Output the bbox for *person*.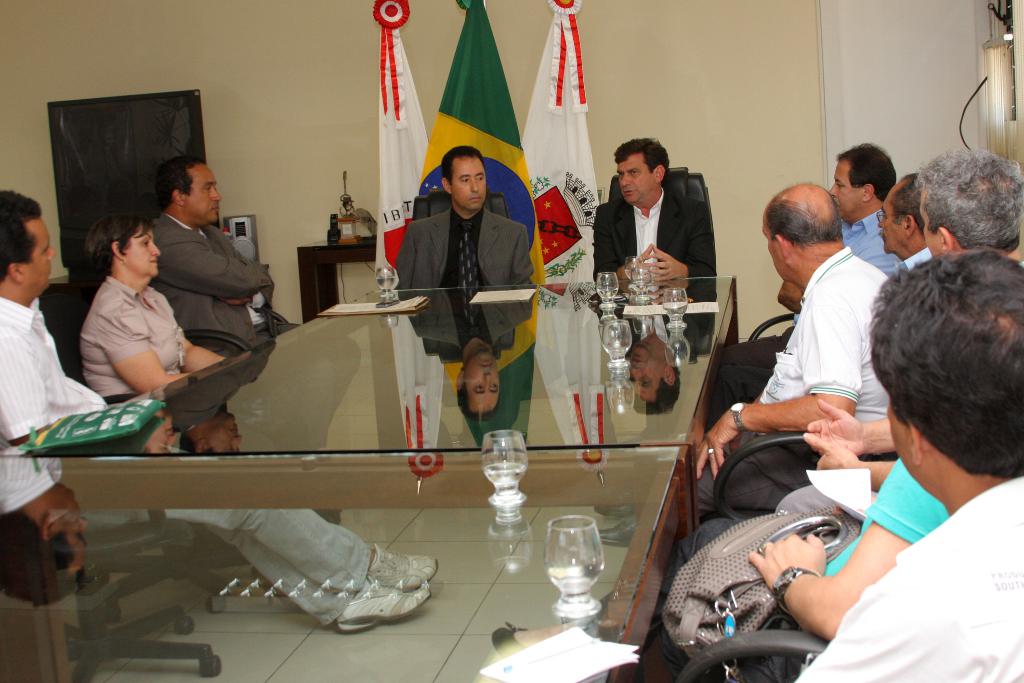
{"left": 870, "top": 171, "right": 920, "bottom": 277}.
